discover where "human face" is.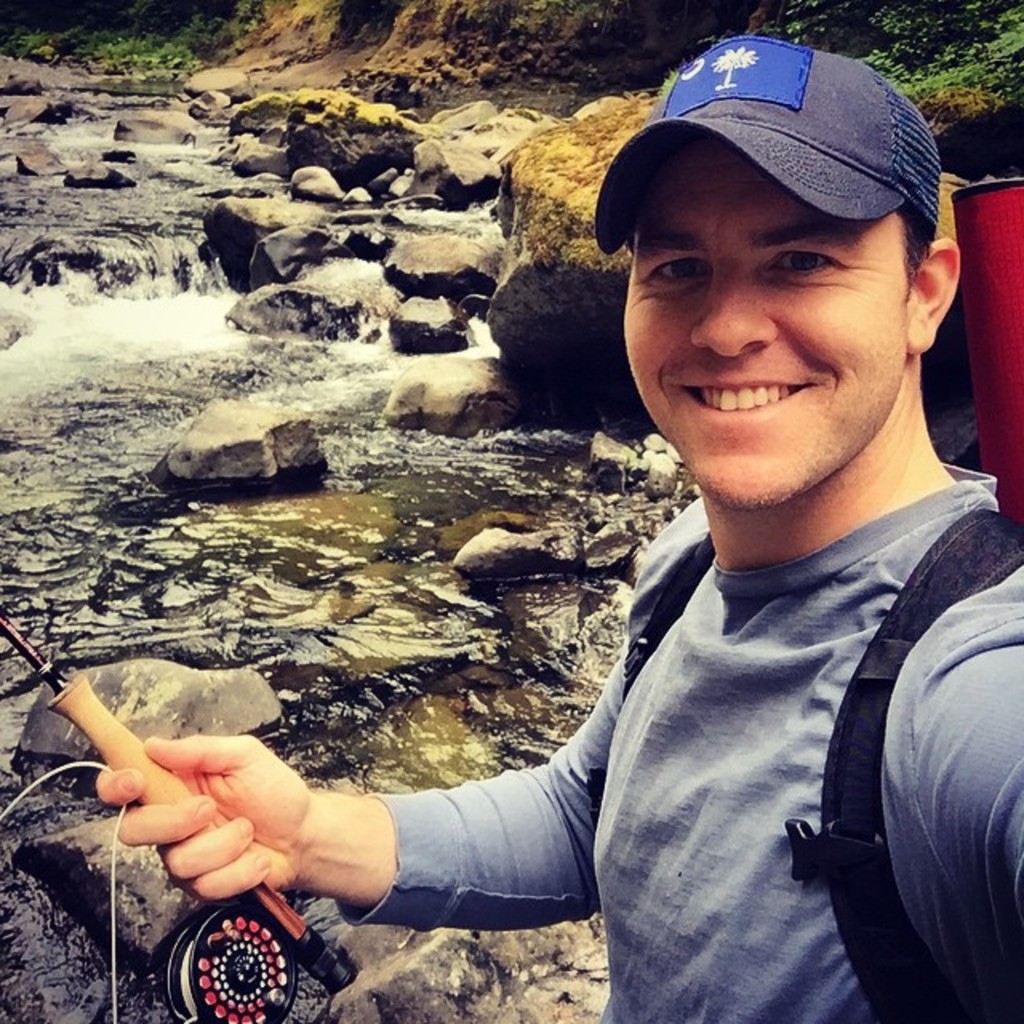
Discovered at Rect(616, 142, 910, 504).
